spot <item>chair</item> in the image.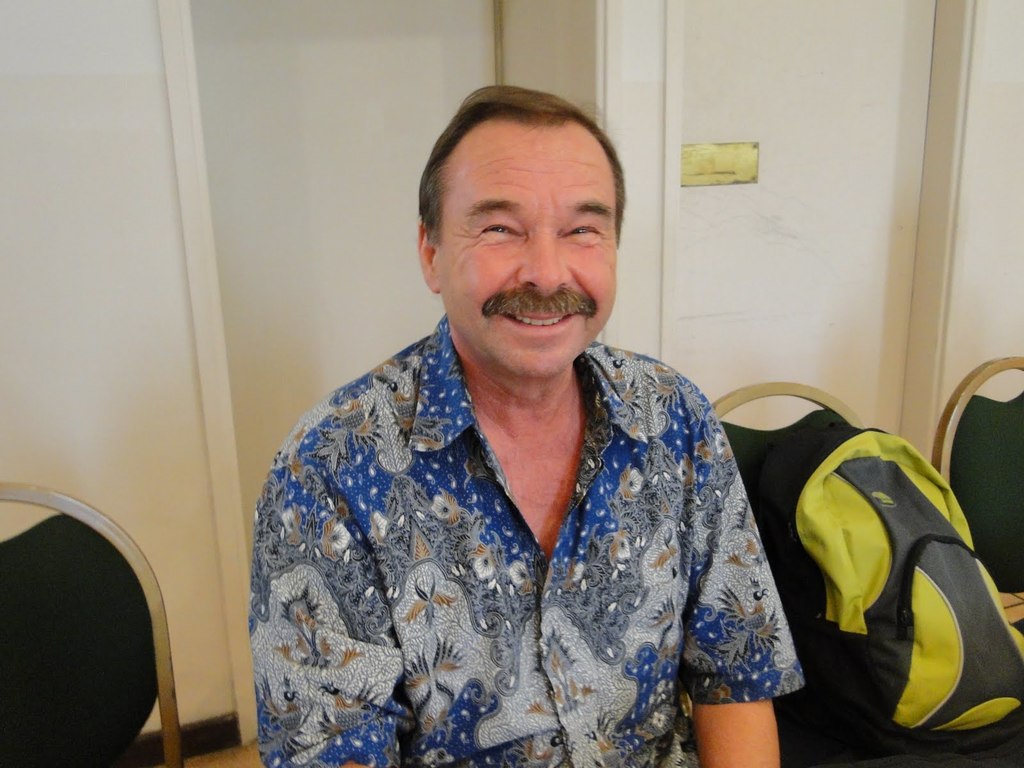
<item>chair</item> found at box(708, 381, 1023, 767).
